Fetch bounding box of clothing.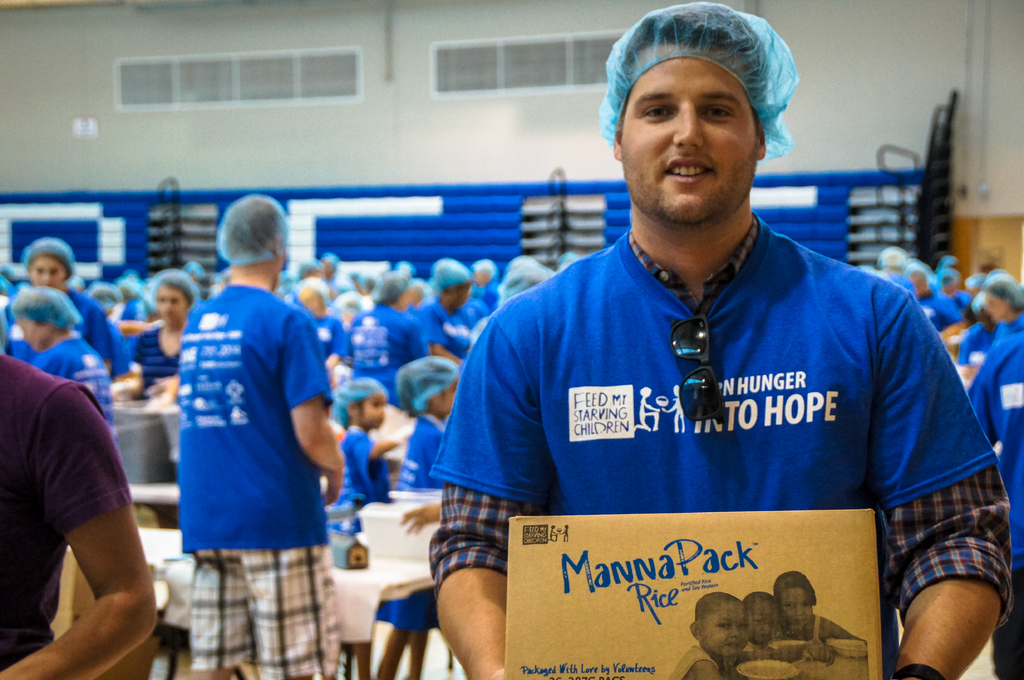
Bbox: bbox(22, 331, 113, 437).
